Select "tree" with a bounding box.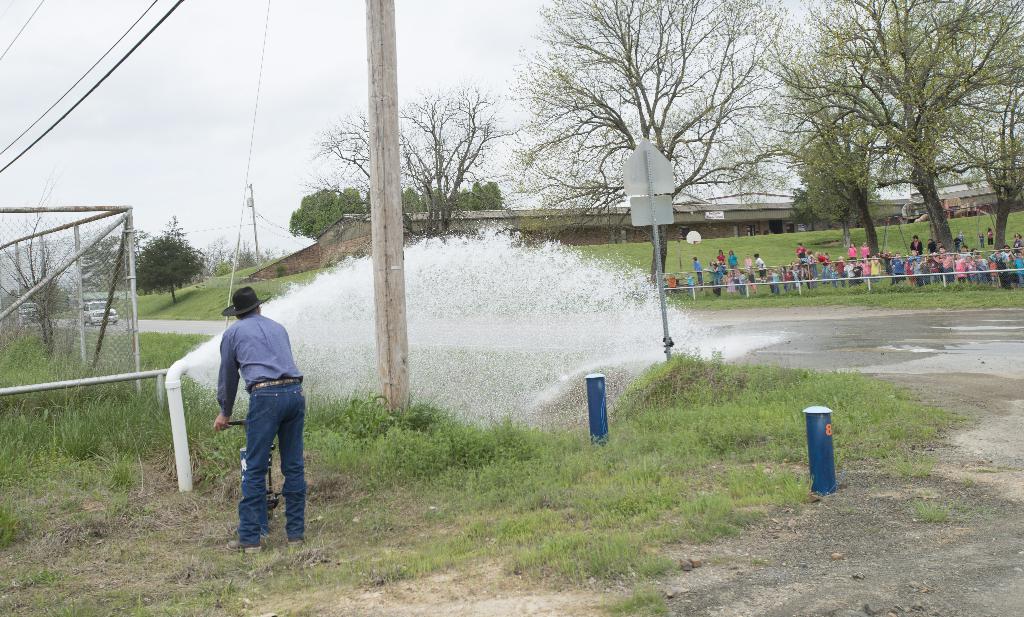
box(506, 0, 781, 288).
